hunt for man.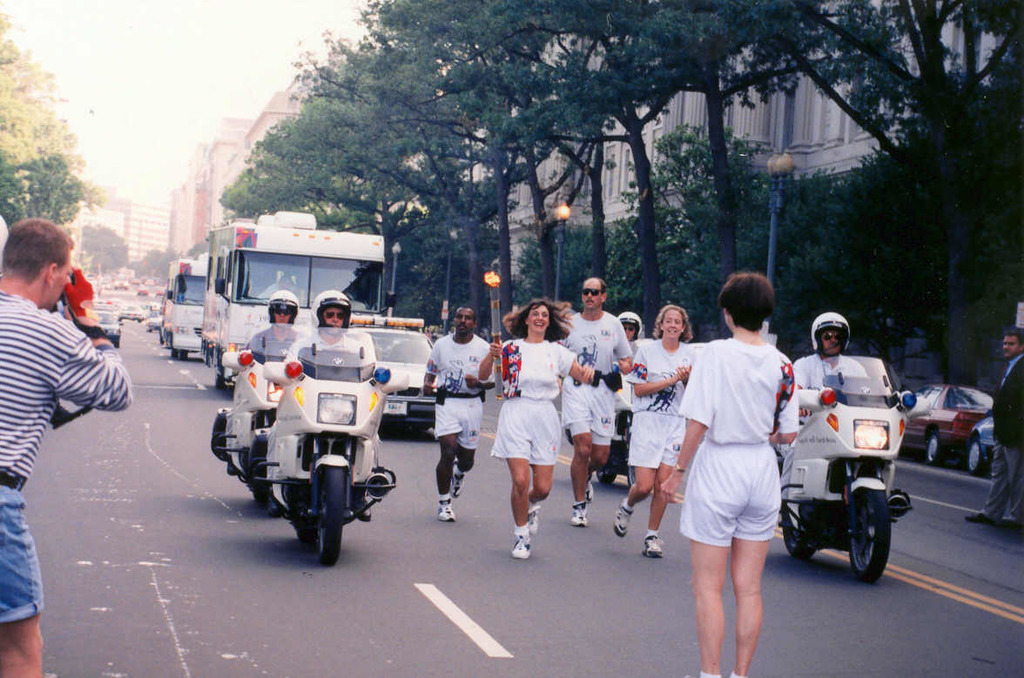
Hunted down at 785:312:871:441.
